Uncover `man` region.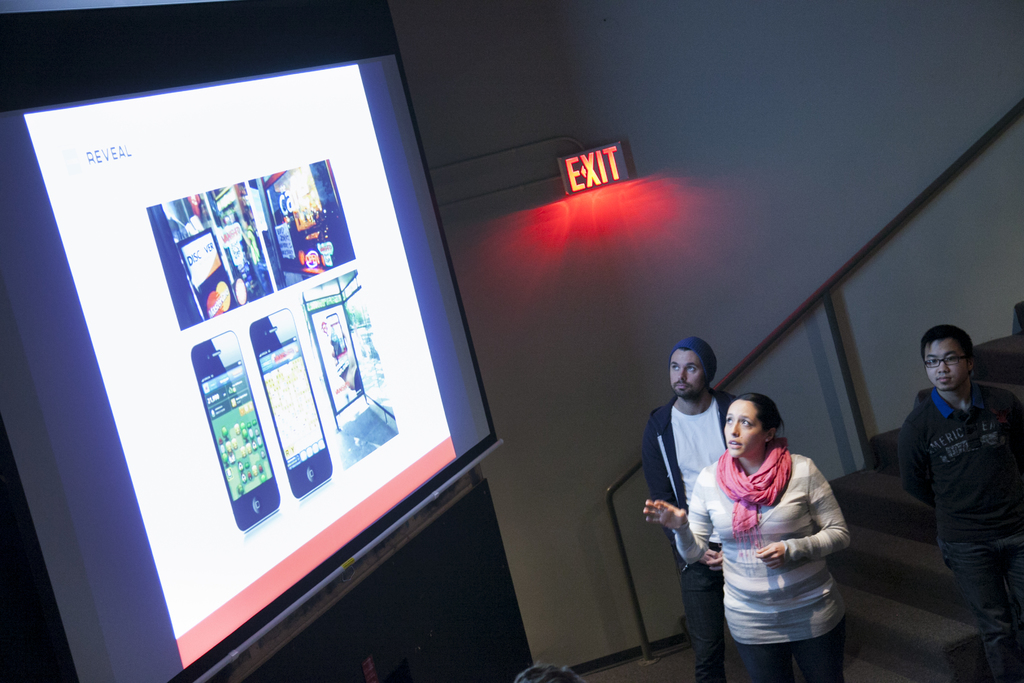
Uncovered: <box>641,337,756,682</box>.
